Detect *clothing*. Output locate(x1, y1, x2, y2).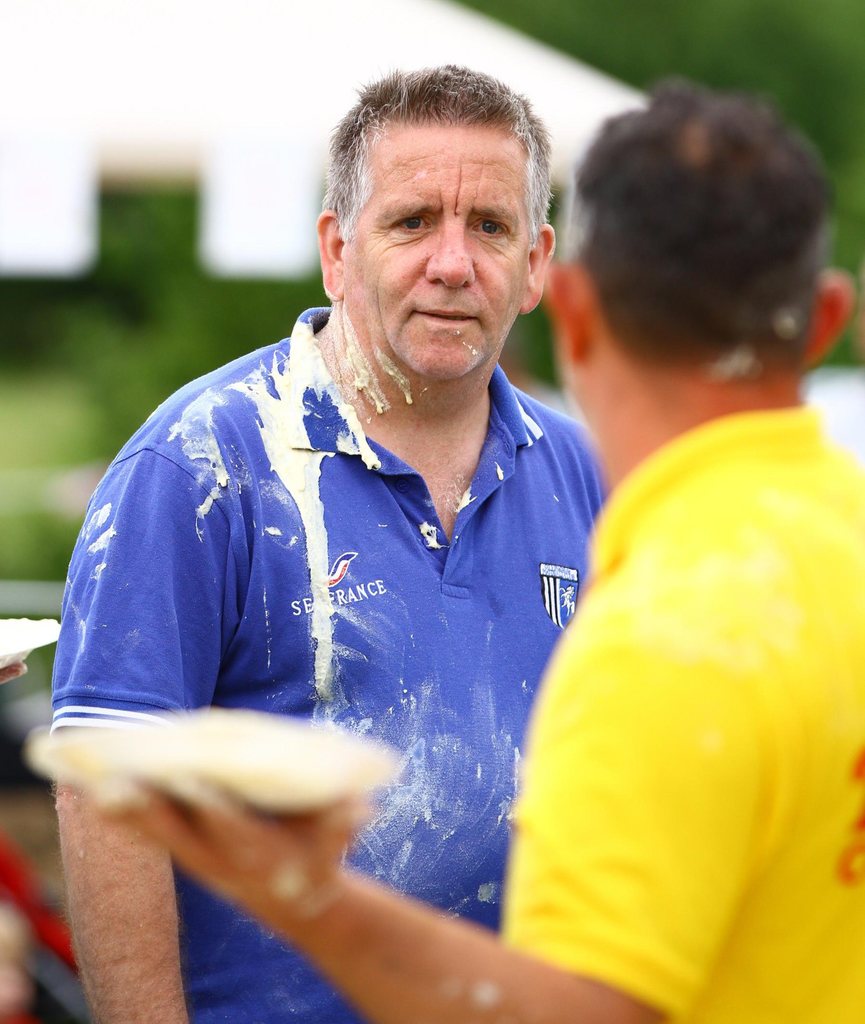
locate(31, 292, 612, 1023).
